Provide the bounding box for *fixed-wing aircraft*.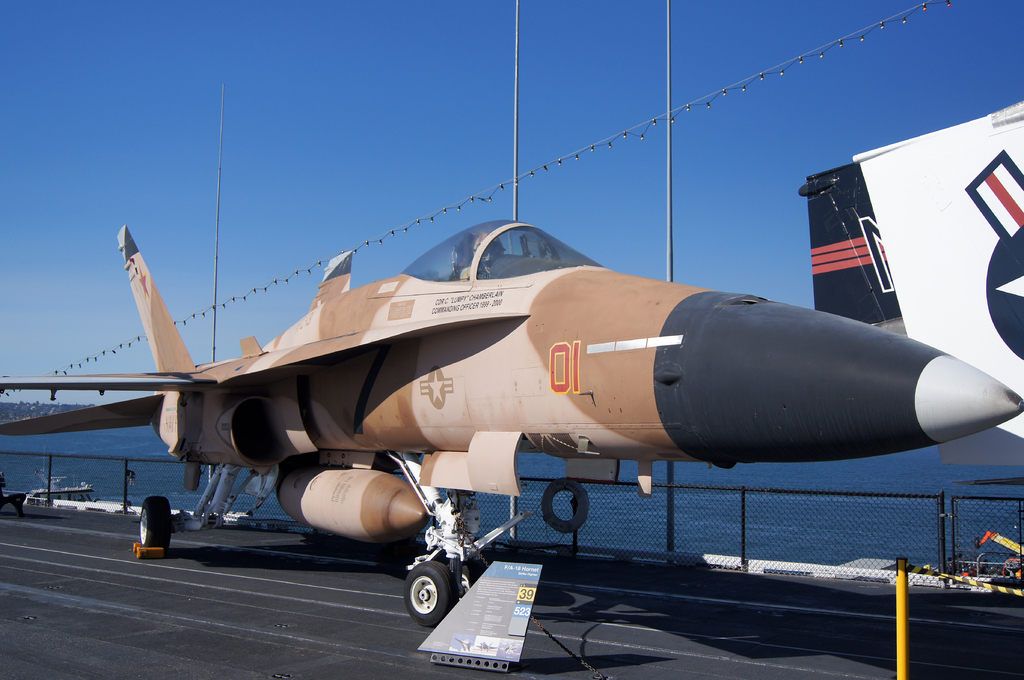
[0, 211, 1023, 623].
